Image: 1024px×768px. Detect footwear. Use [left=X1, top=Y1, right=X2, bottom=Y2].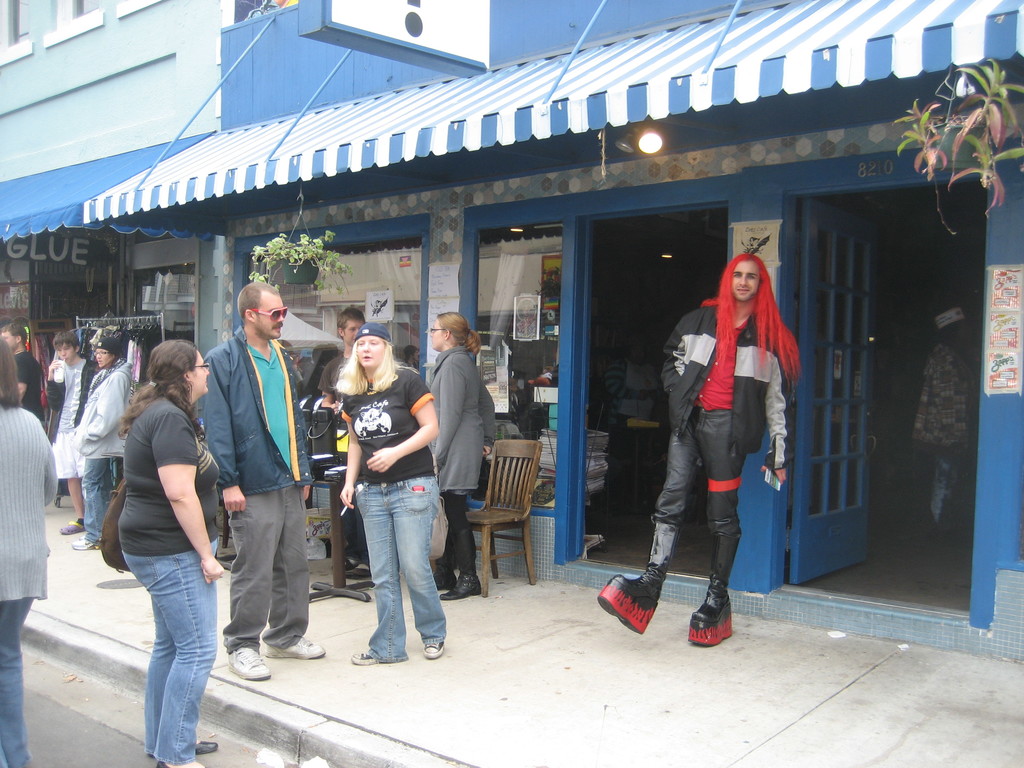
[left=266, top=632, right=329, bottom=659].
